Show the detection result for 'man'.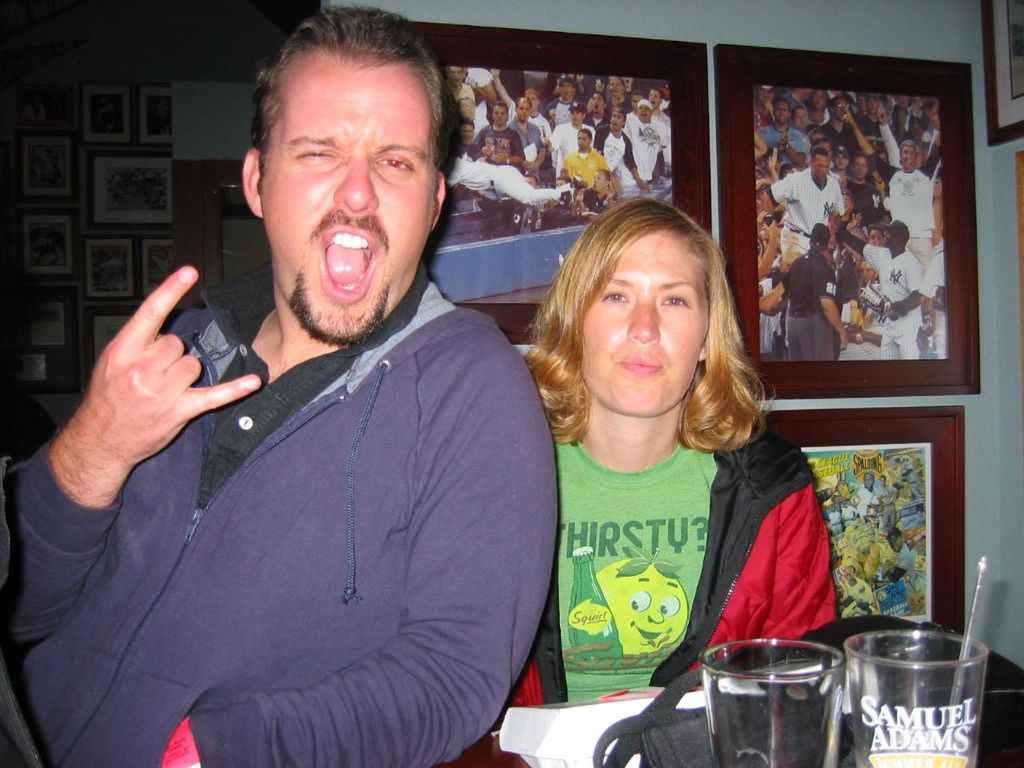
(x1=844, y1=96, x2=942, y2=270).
